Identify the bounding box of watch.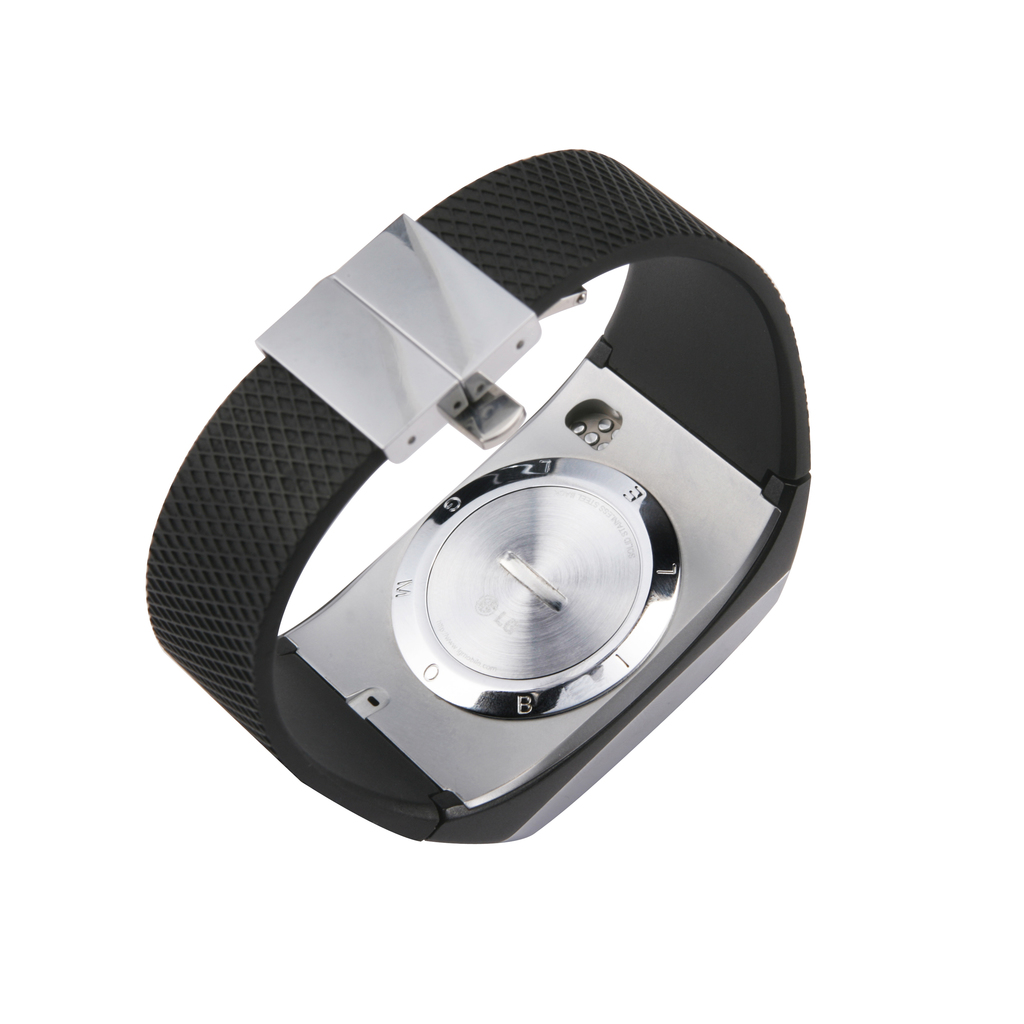
[147, 147, 812, 843].
